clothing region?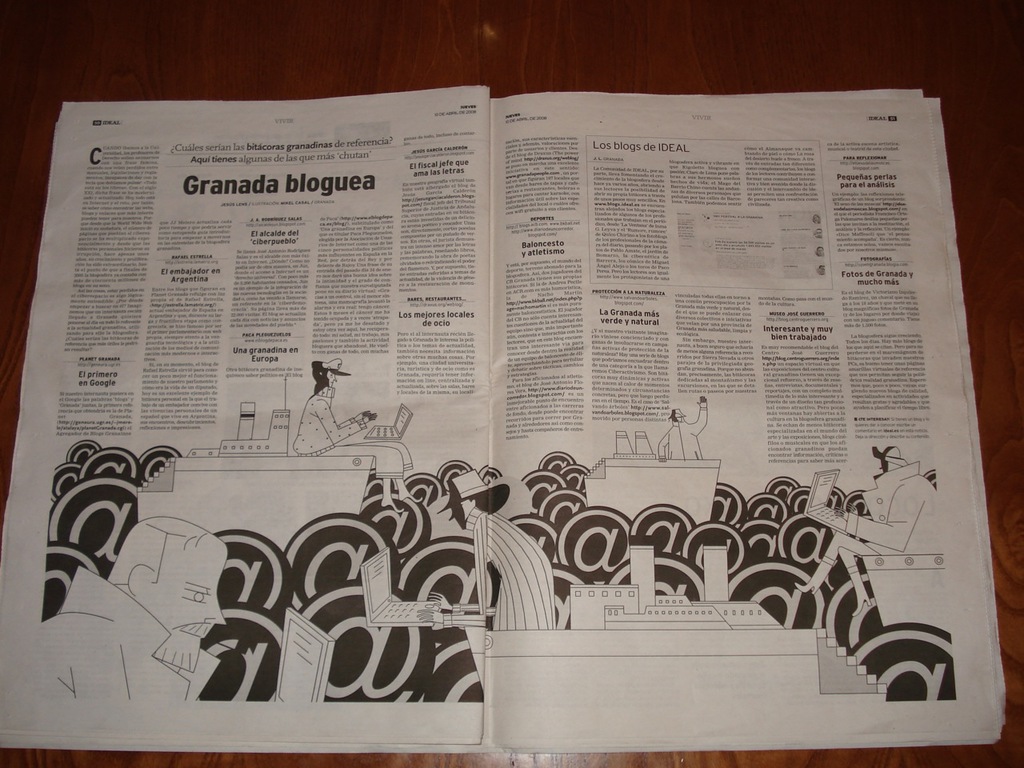
x1=823 y1=462 x2=942 y2=574
